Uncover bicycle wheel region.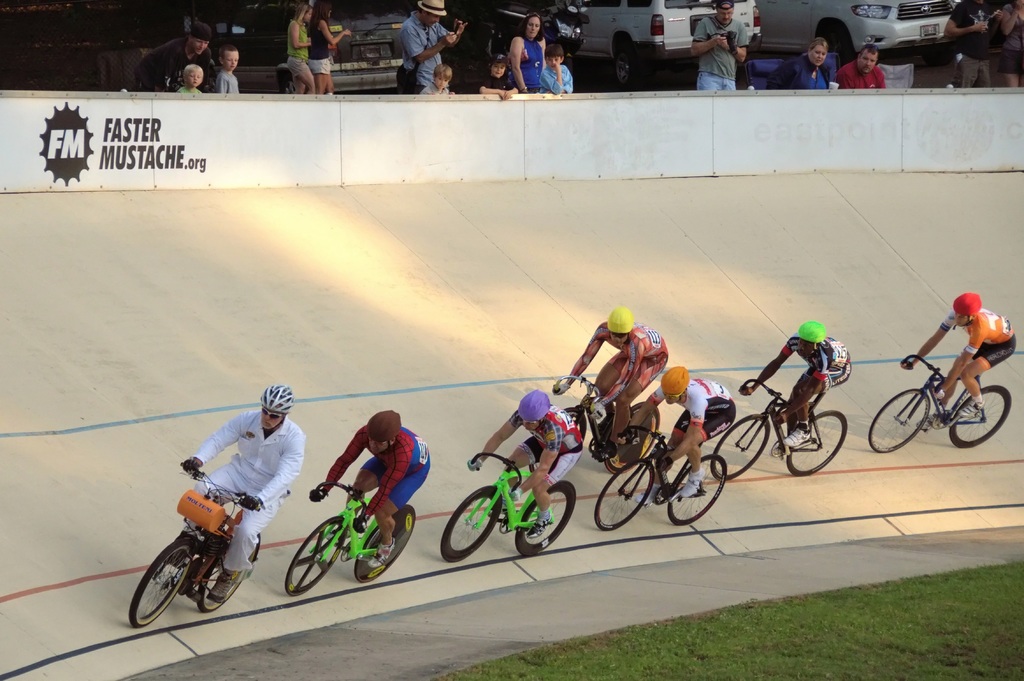
Uncovered: x1=593 y1=457 x2=655 y2=532.
